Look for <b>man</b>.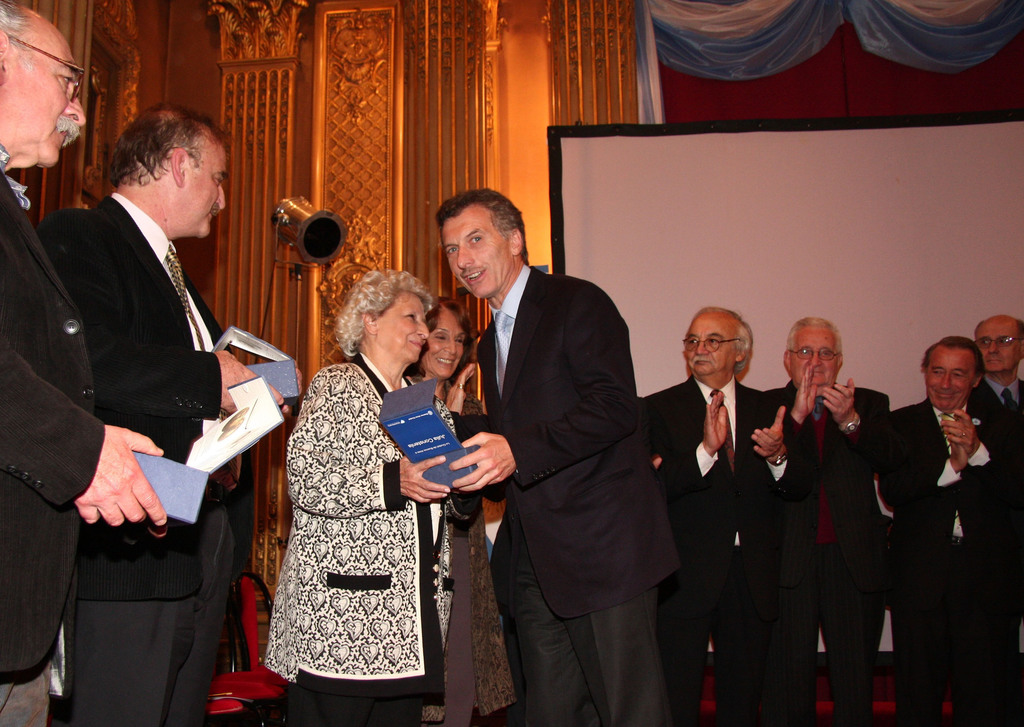
Found: x1=748 y1=309 x2=892 y2=726.
